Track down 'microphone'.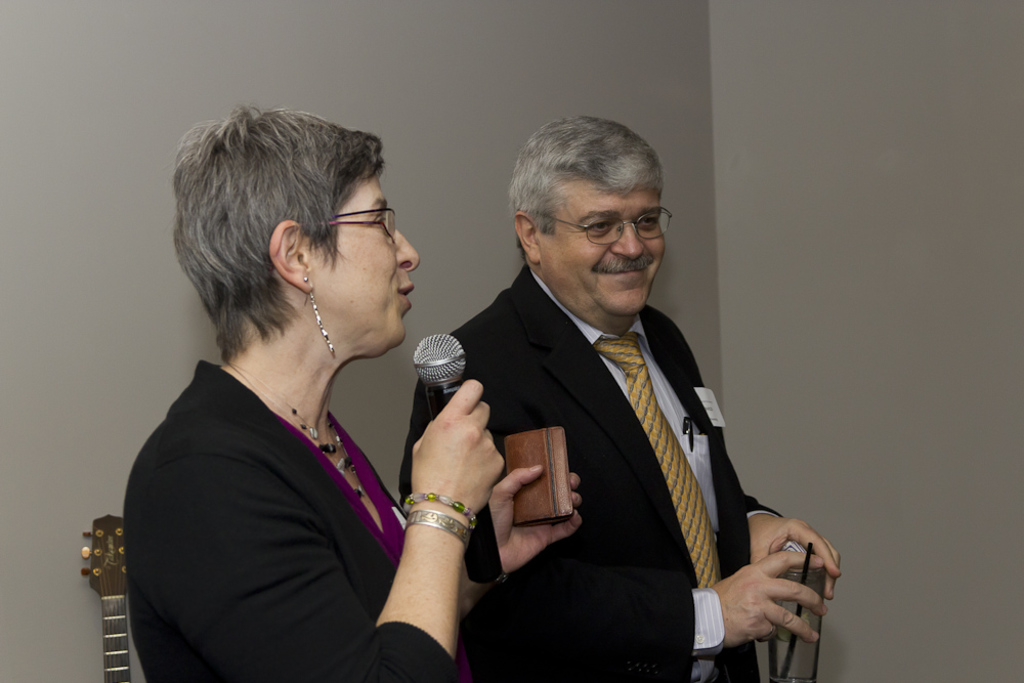
Tracked to BBox(412, 332, 505, 584).
